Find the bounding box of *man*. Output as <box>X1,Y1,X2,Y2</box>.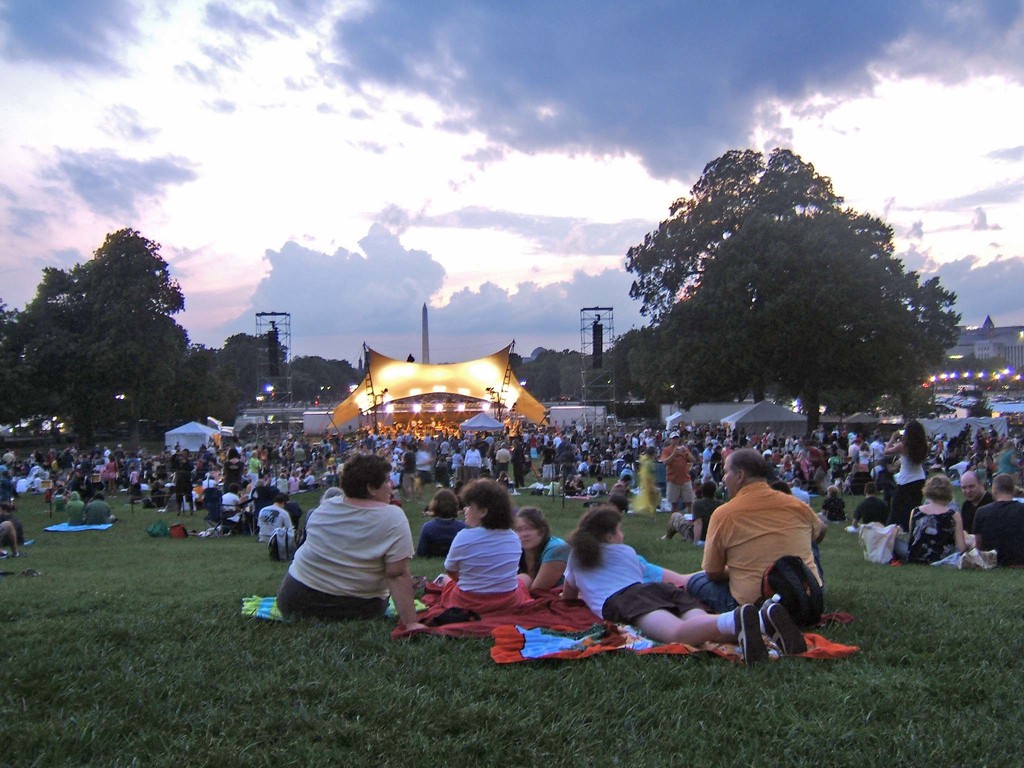
<box>953,471,998,529</box>.
